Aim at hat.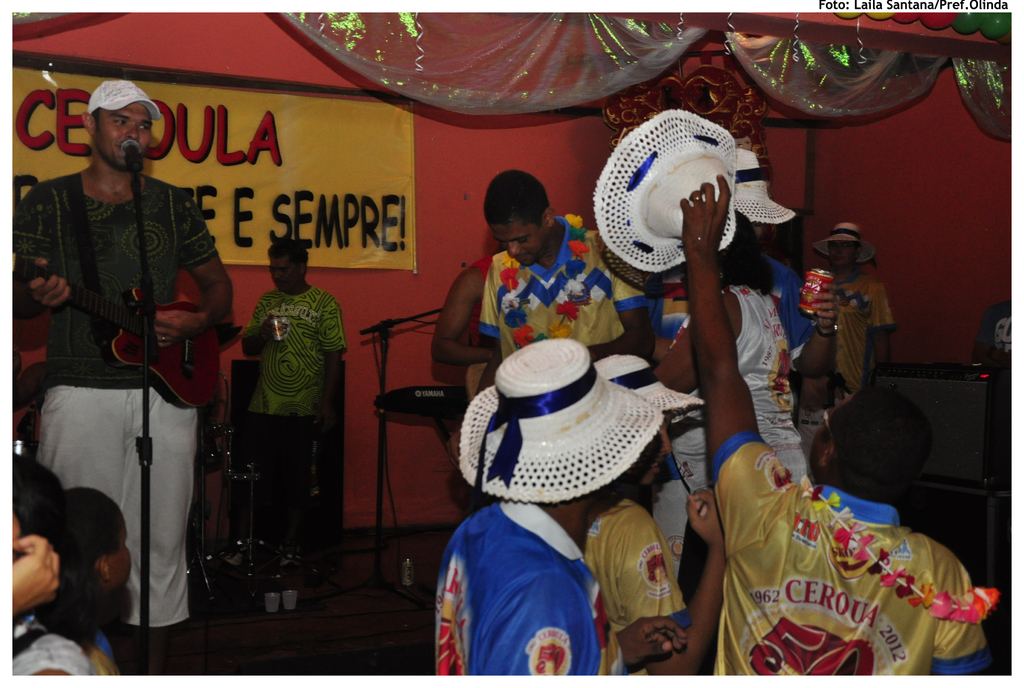
Aimed at 461, 336, 666, 499.
